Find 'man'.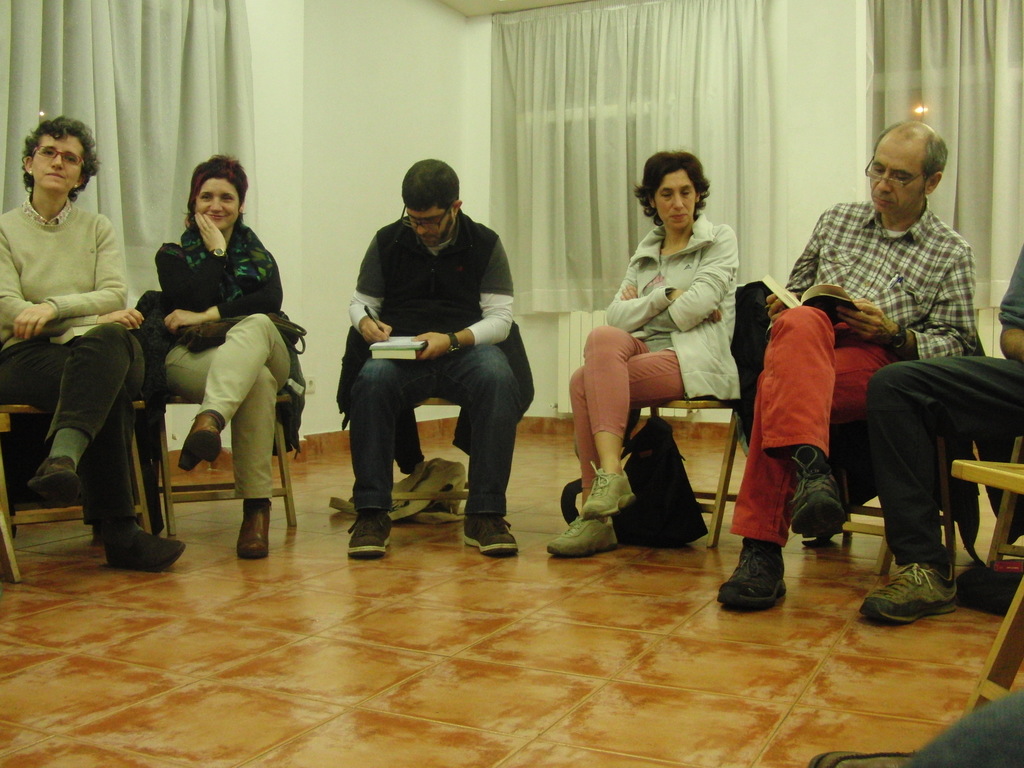
[711,116,977,607].
